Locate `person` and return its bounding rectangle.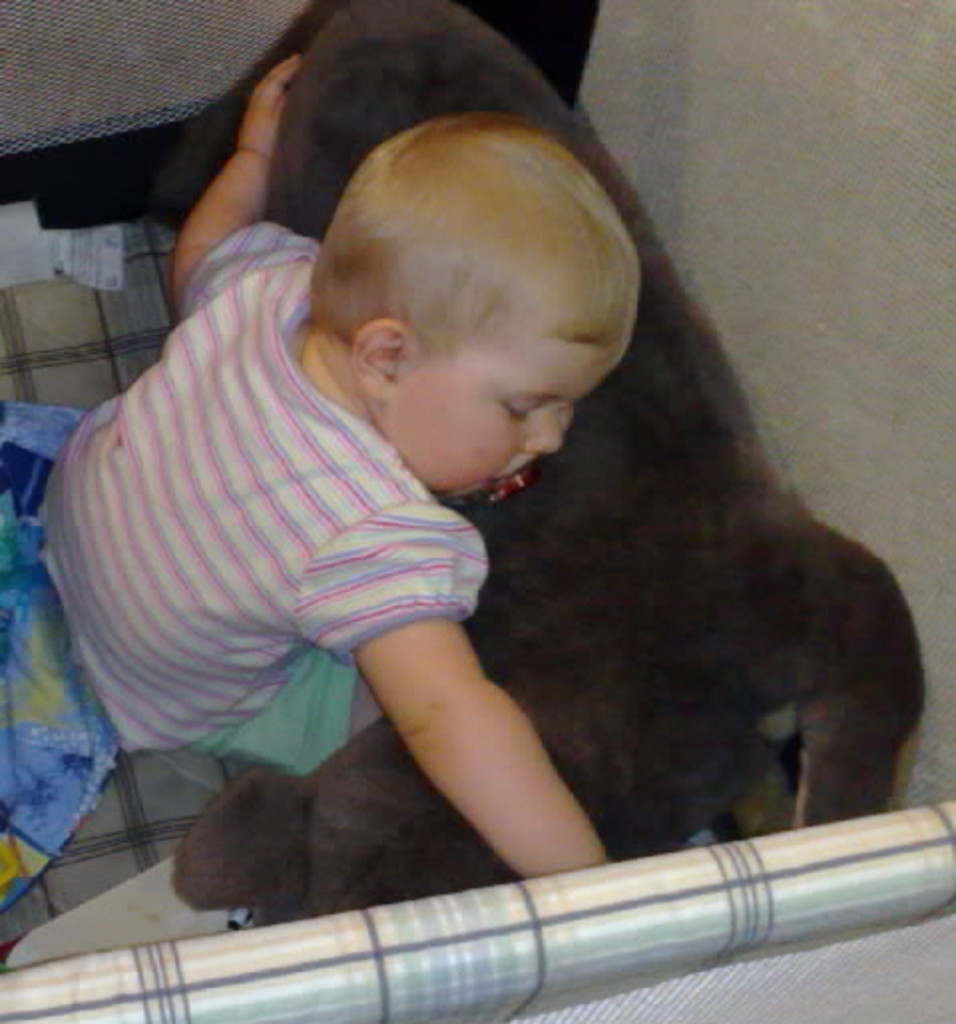
Rect(34, 42, 641, 885).
